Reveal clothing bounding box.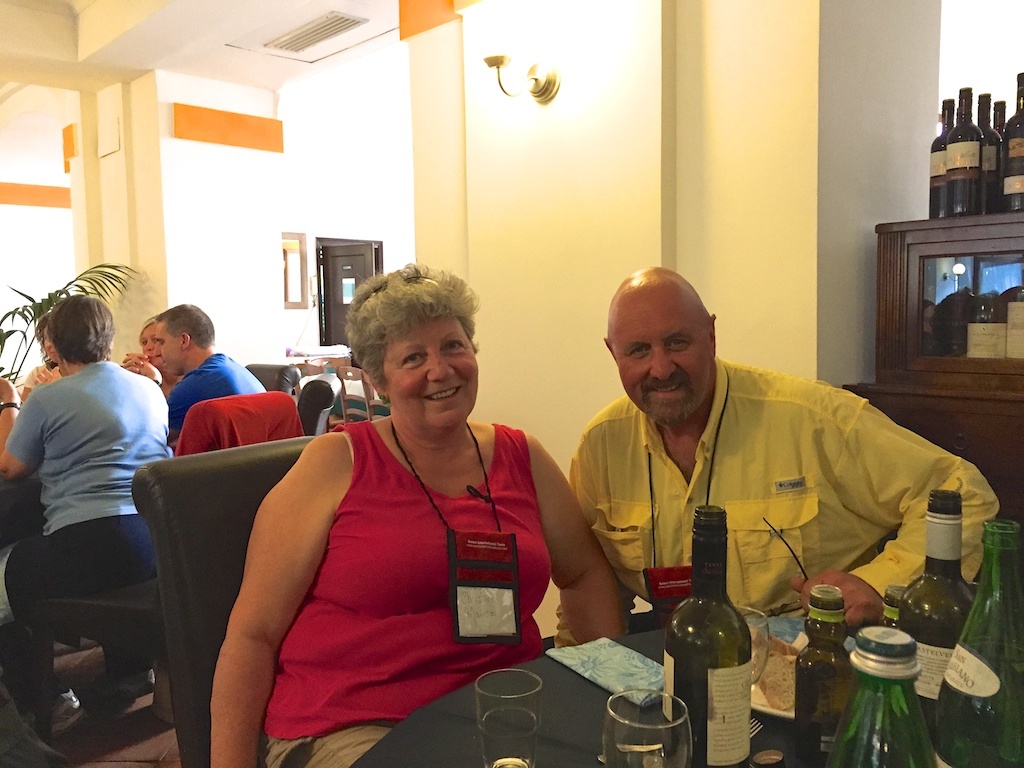
Revealed: 545,320,976,662.
